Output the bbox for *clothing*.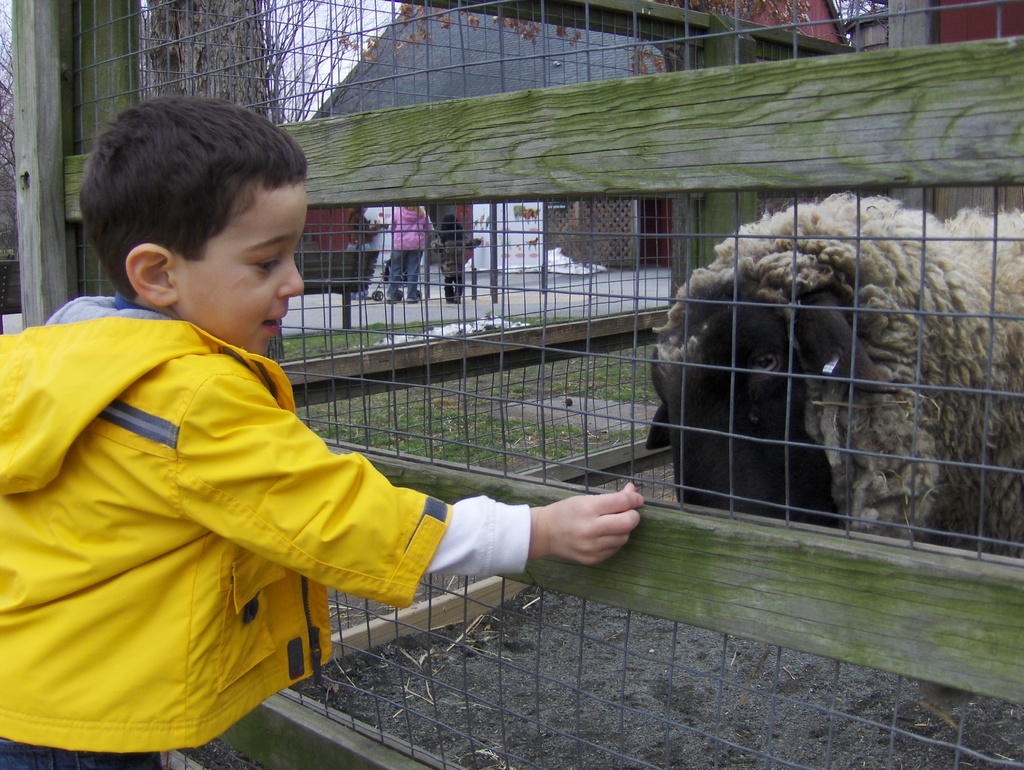
left=0, top=340, right=543, bottom=769.
